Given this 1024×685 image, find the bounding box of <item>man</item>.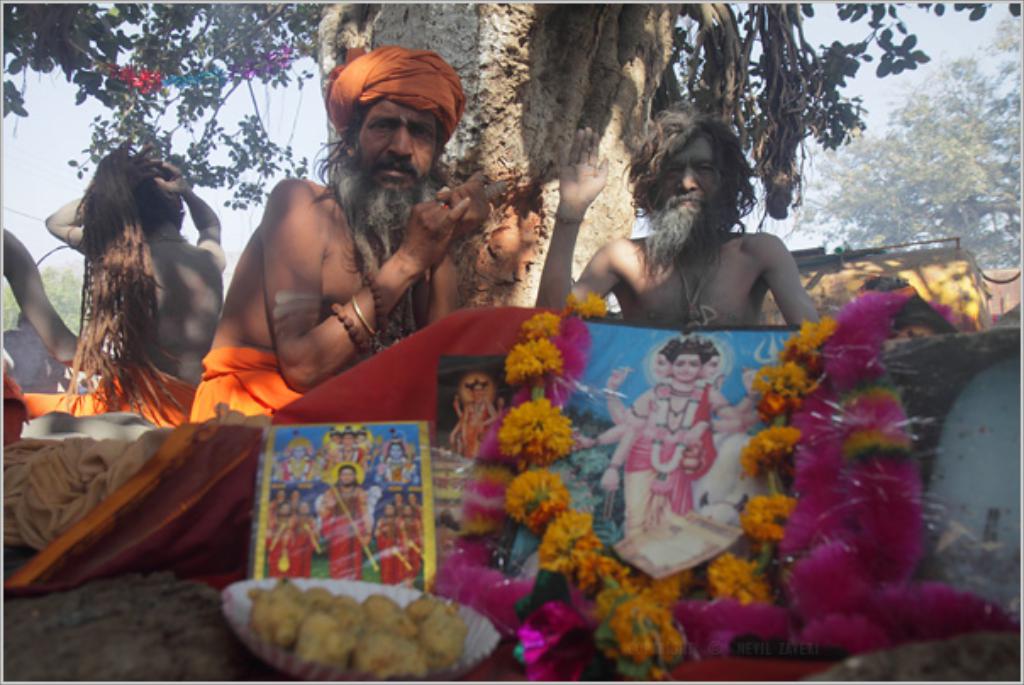
x1=197 y1=64 x2=480 y2=480.
